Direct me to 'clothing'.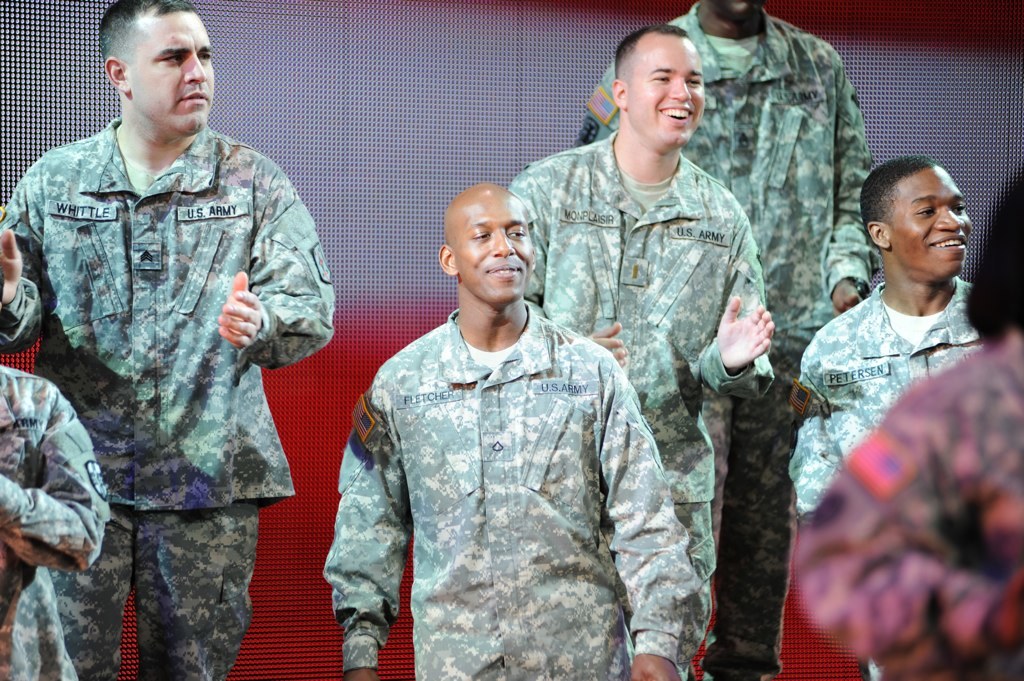
Direction: (left=790, top=277, right=977, bottom=680).
